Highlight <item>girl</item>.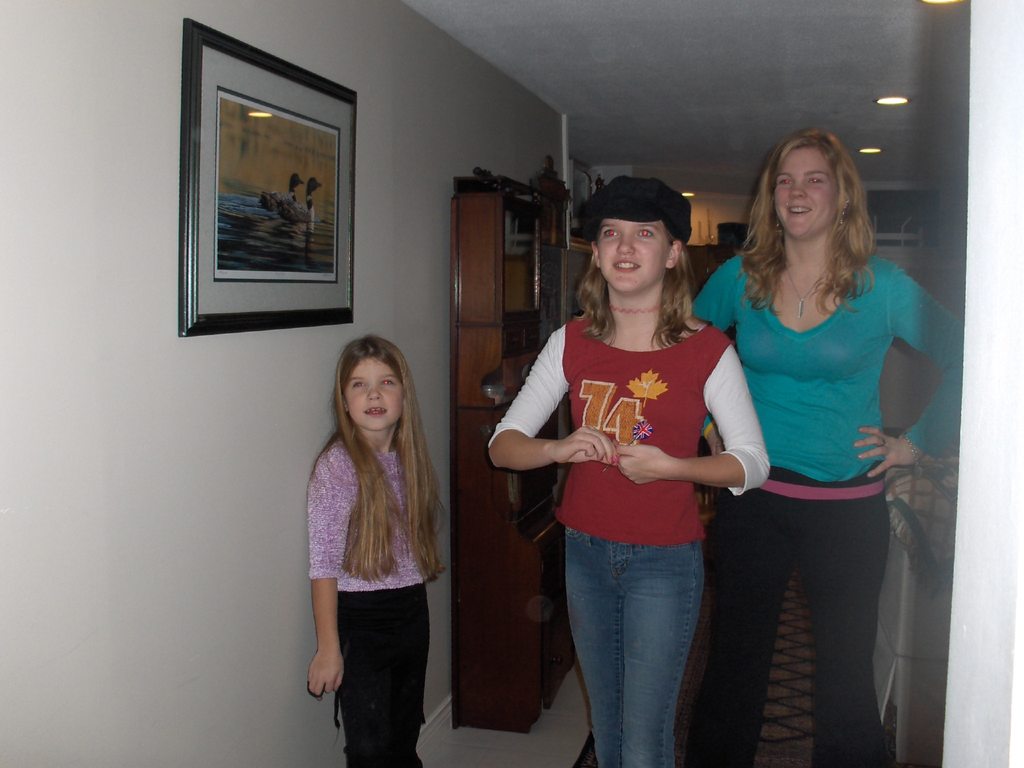
Highlighted region: (left=488, top=176, right=770, bottom=767).
